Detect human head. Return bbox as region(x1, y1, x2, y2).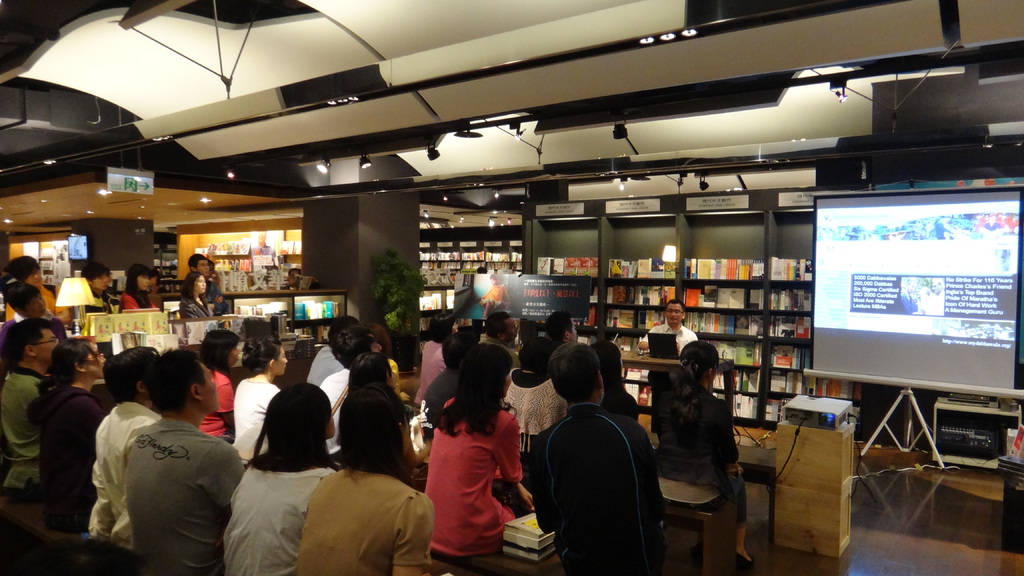
region(904, 272, 920, 296).
